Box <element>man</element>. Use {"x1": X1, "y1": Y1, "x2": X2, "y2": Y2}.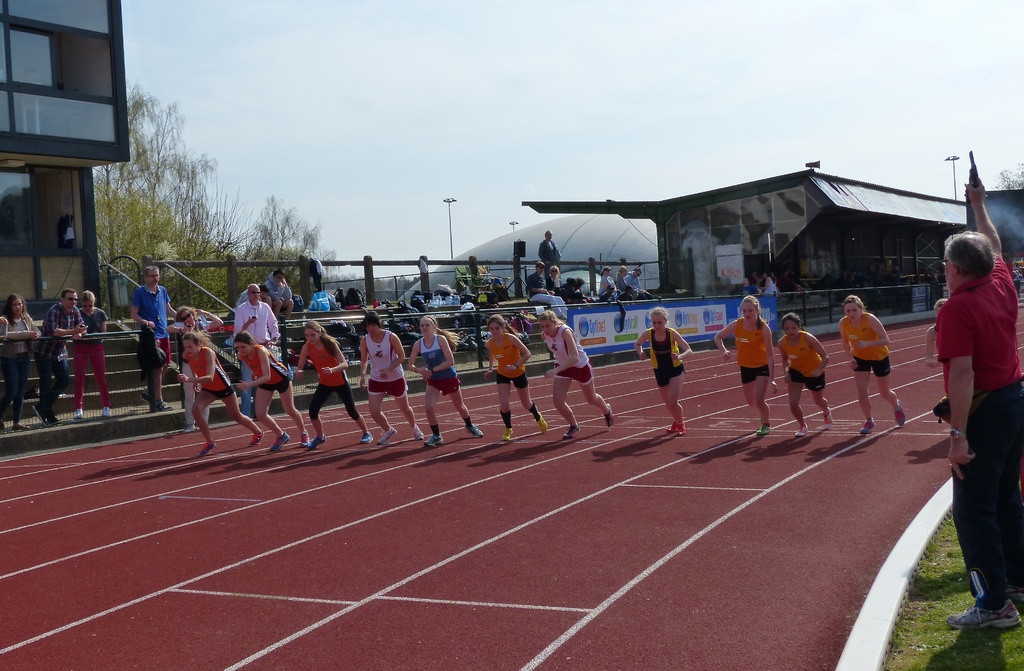
{"x1": 929, "y1": 152, "x2": 1023, "y2": 637}.
